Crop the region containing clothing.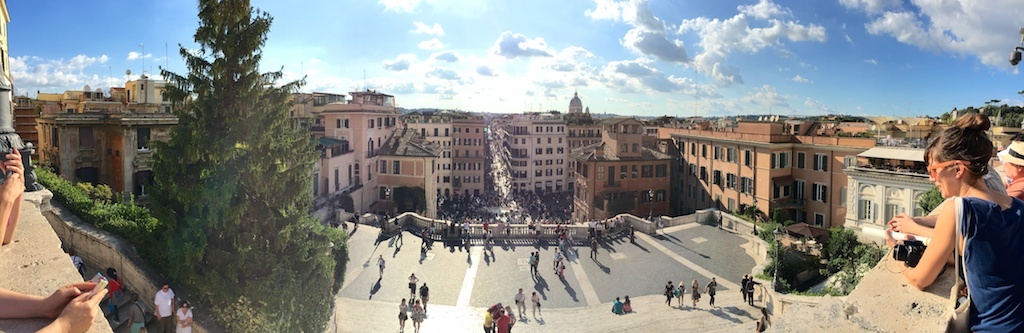
Crop region: rect(692, 288, 698, 305).
